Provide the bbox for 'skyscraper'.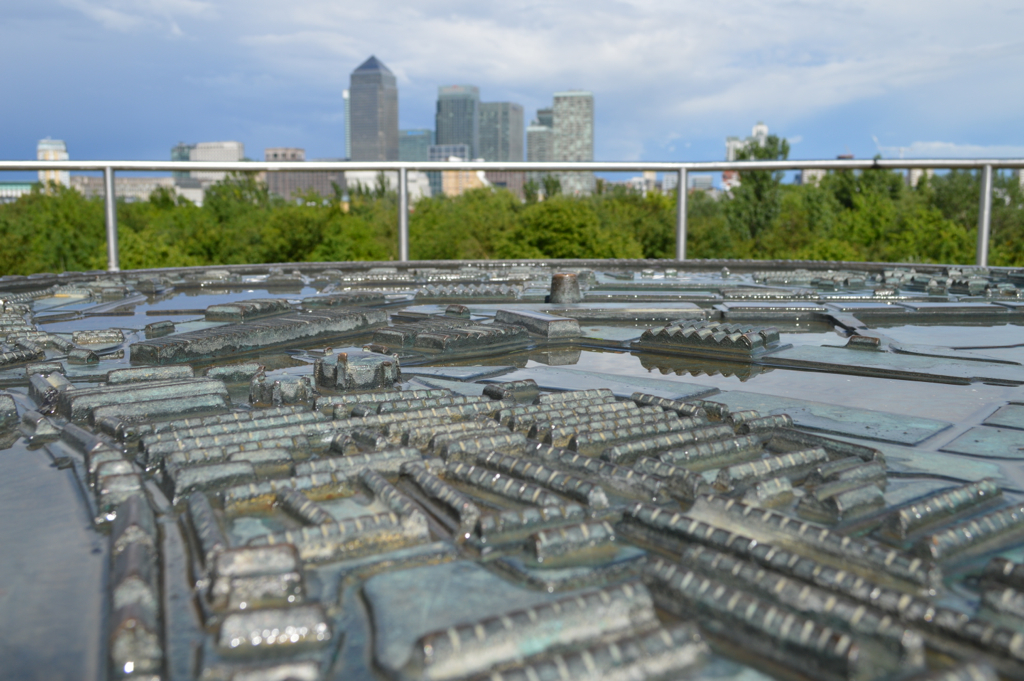
detection(322, 48, 429, 170).
